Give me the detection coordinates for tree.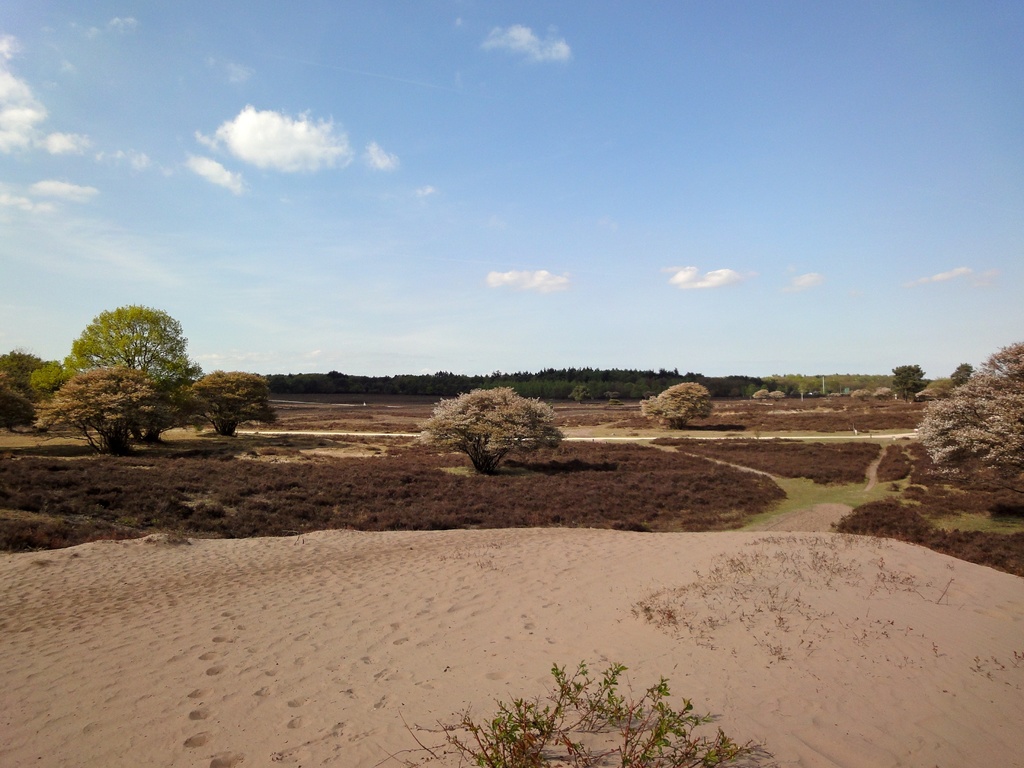
179/367/276/438.
